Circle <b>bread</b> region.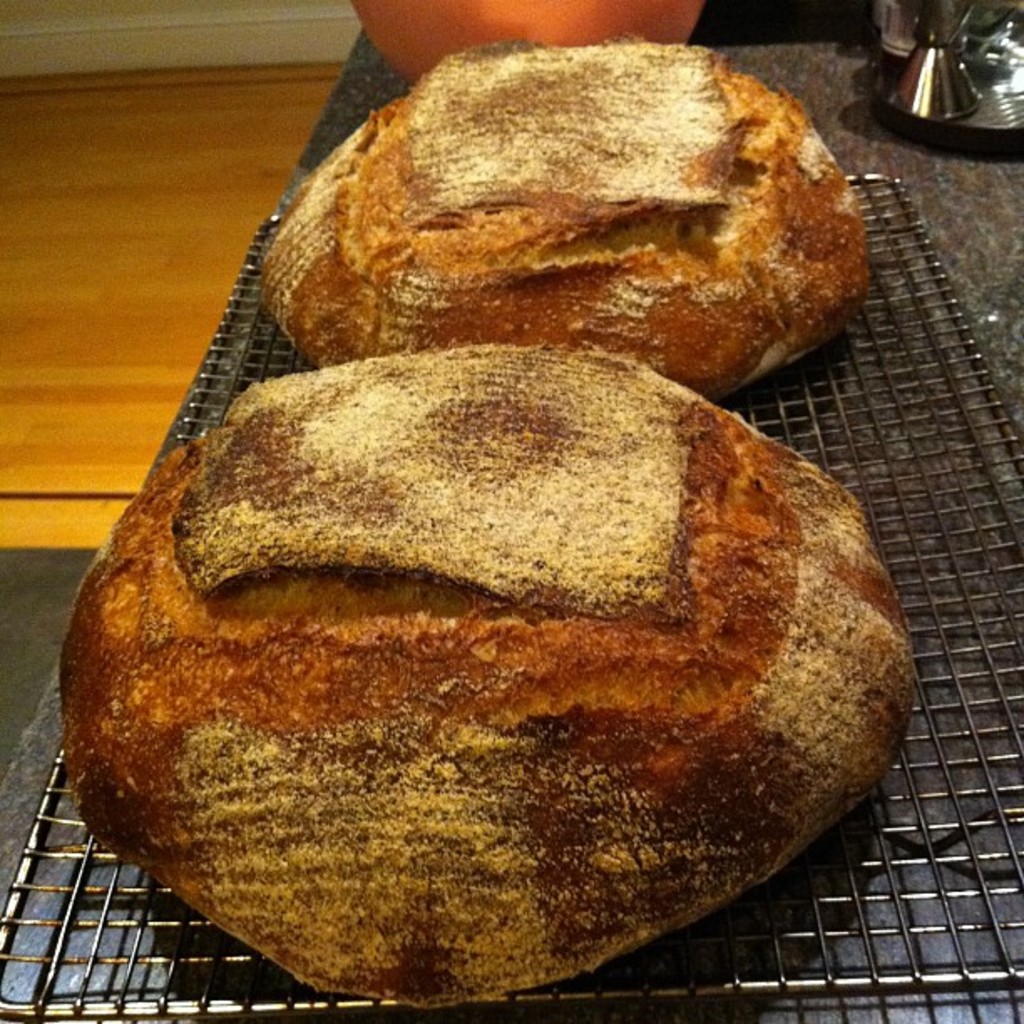
Region: <bbox>60, 340, 917, 1016</bbox>.
